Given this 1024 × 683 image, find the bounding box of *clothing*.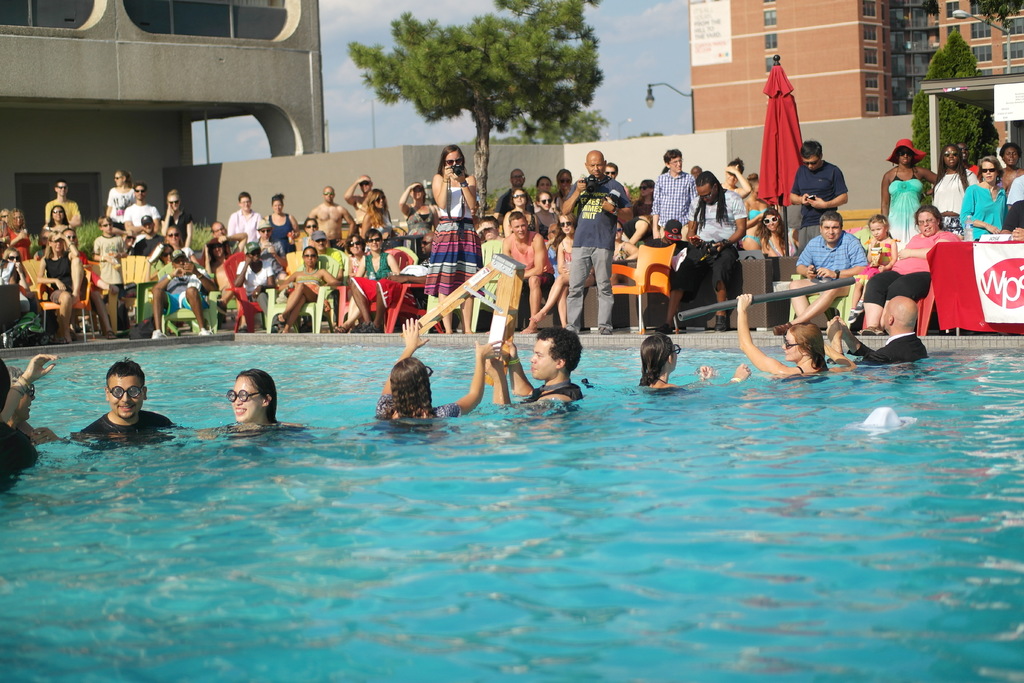
bbox=[314, 245, 364, 277].
